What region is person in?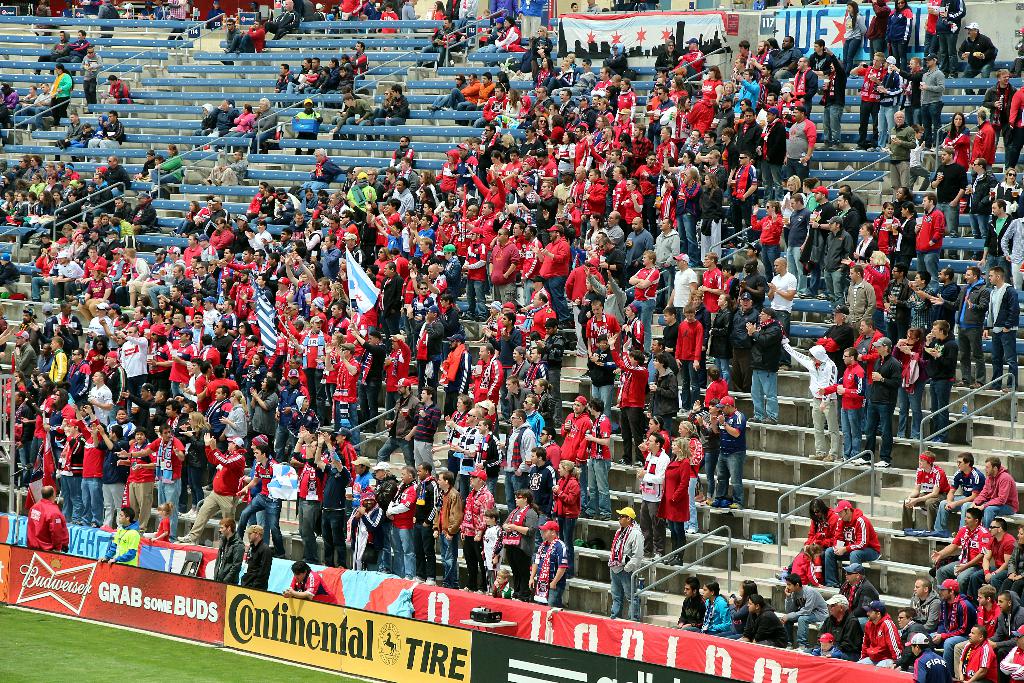
741:588:788:639.
